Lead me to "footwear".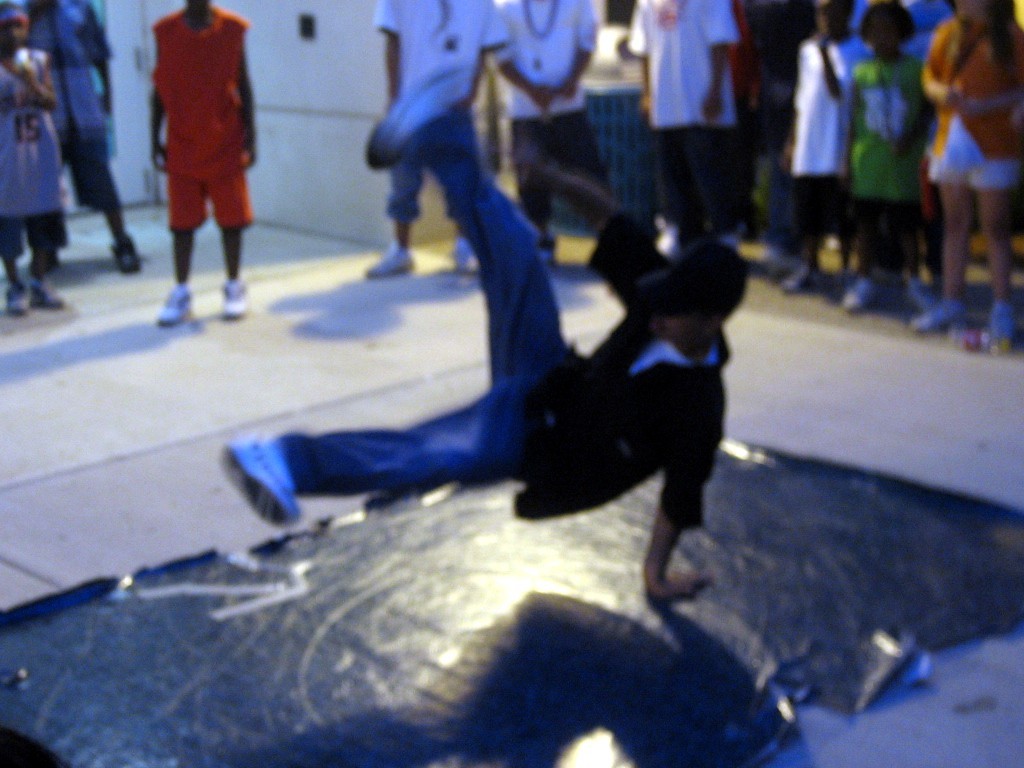
Lead to 783:259:815:292.
